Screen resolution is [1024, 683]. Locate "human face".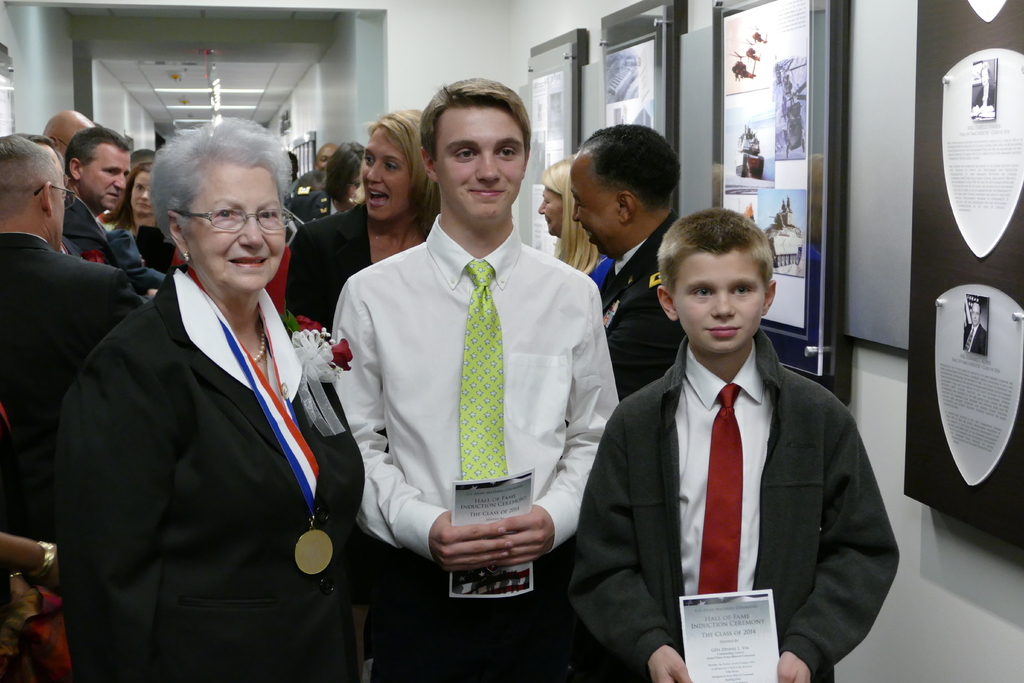
l=131, t=172, r=152, b=211.
